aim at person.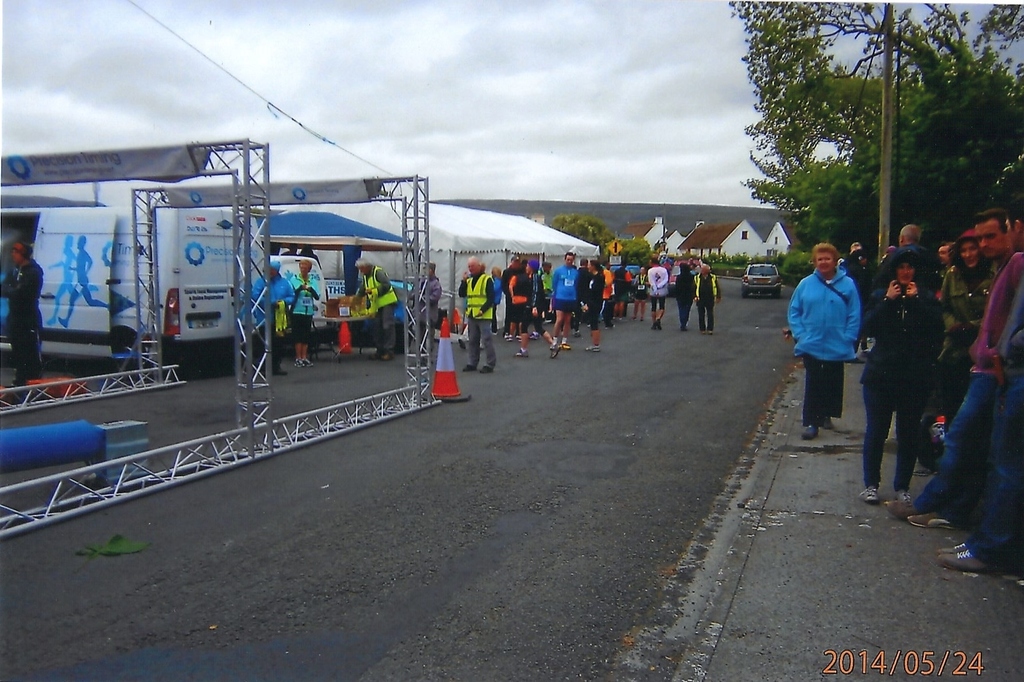
Aimed at pyautogui.locateOnScreen(936, 240, 1023, 572).
